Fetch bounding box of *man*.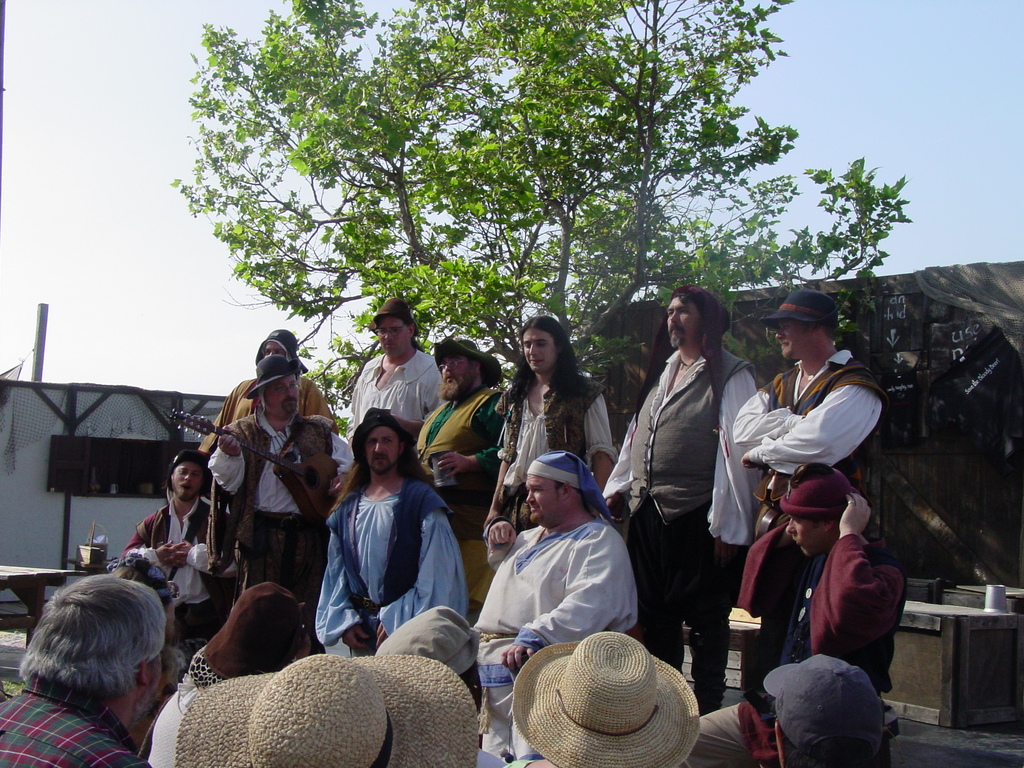
Bbox: select_region(728, 286, 899, 538).
